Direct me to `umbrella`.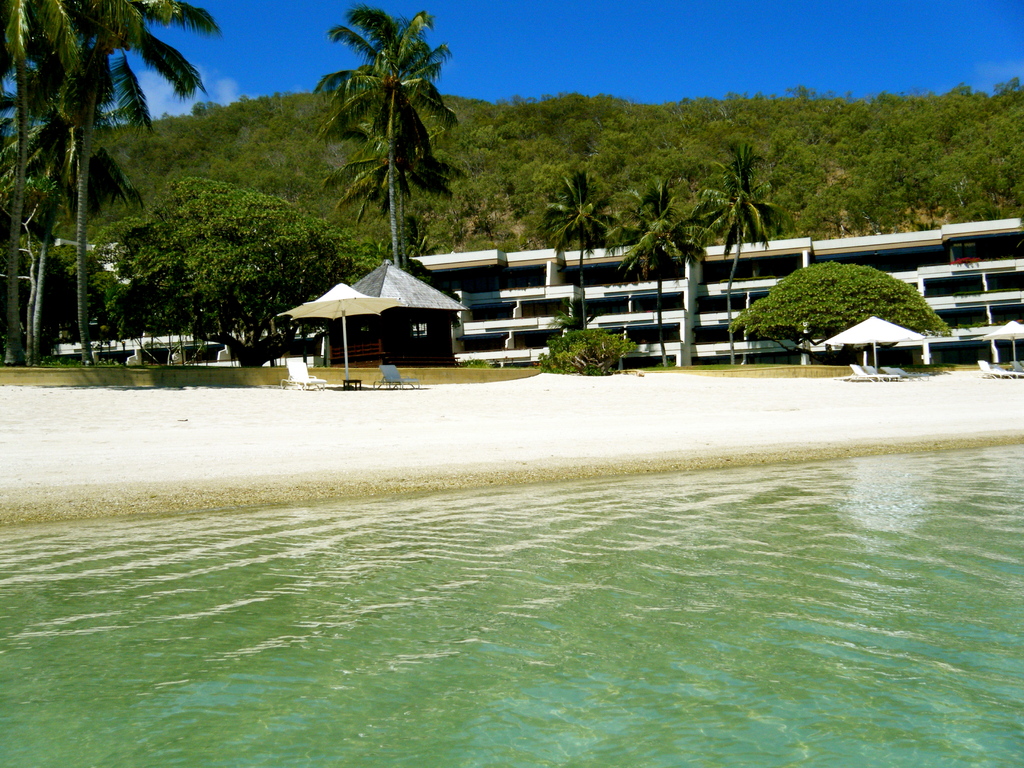
Direction: l=824, t=317, r=925, b=373.
